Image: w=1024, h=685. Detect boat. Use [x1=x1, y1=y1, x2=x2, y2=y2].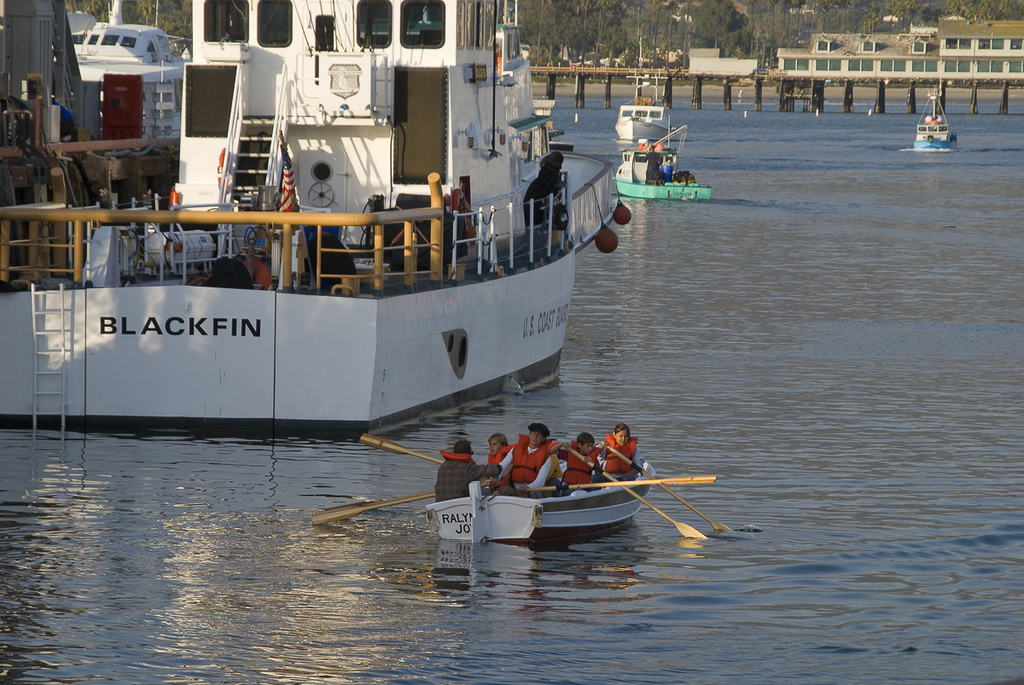
[x1=912, y1=89, x2=961, y2=151].
